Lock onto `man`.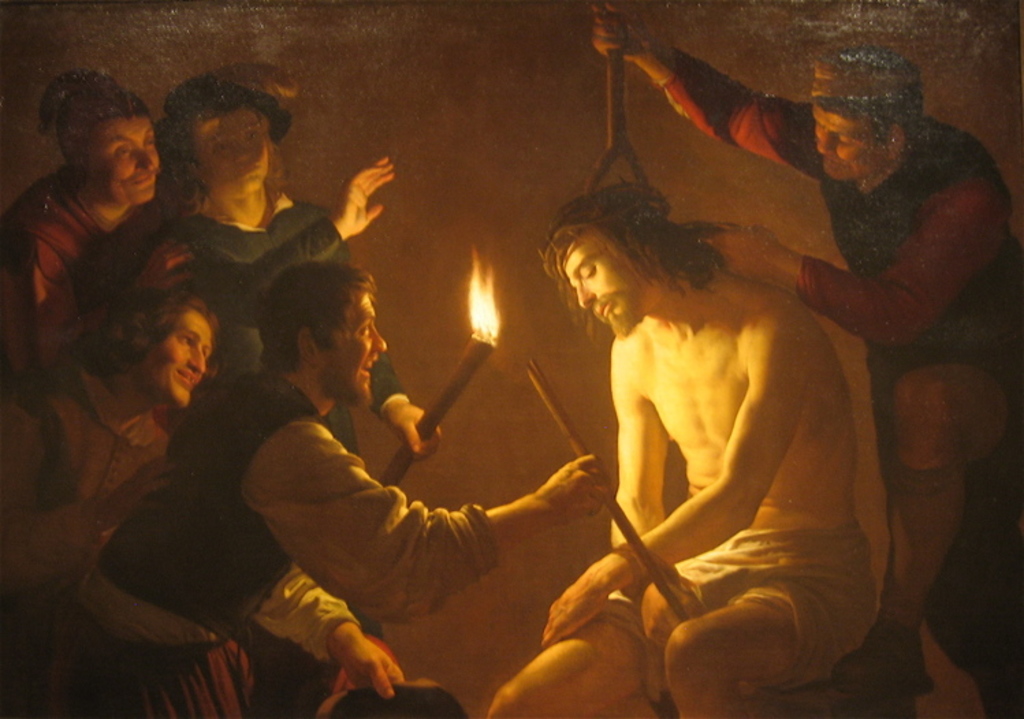
Locked: 481 182 880 714.
